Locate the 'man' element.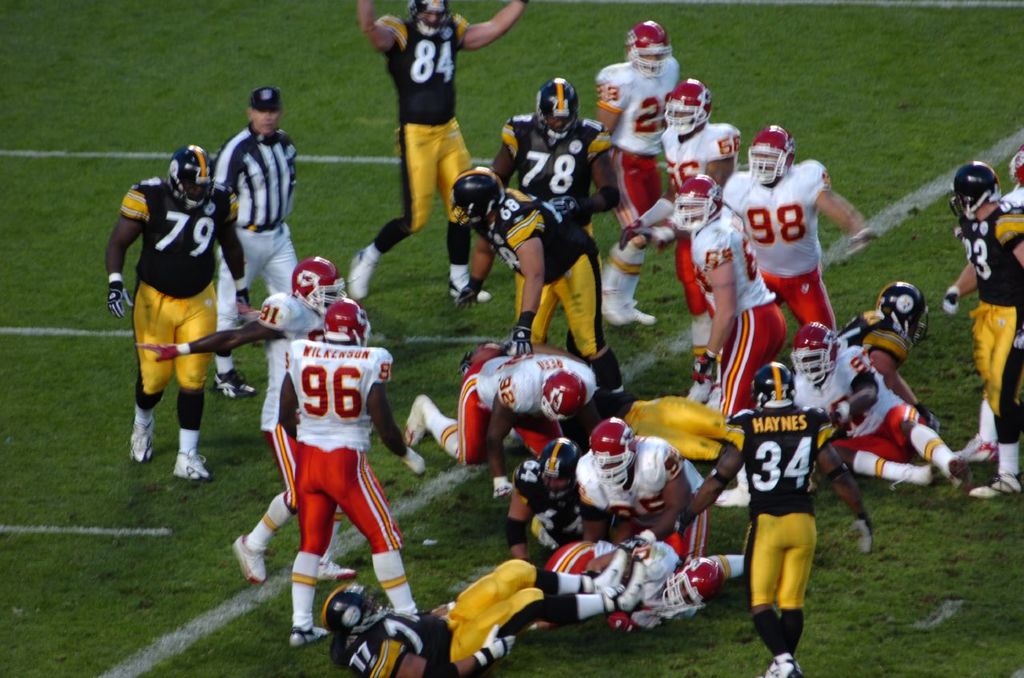
Element bbox: 657/75/741/363.
